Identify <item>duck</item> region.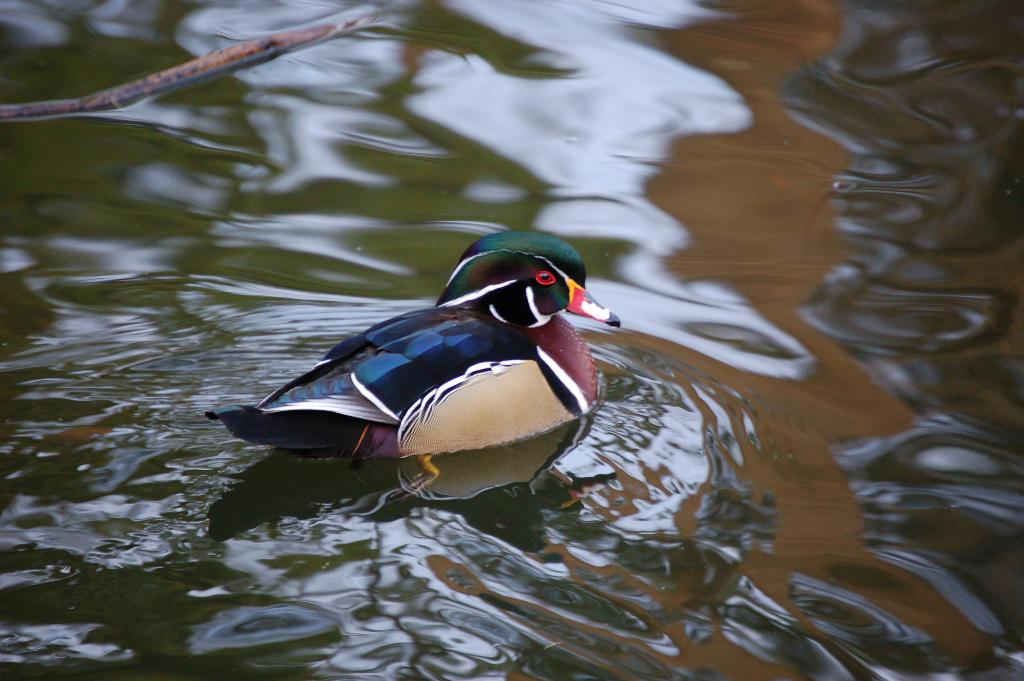
Region: (207,234,614,495).
